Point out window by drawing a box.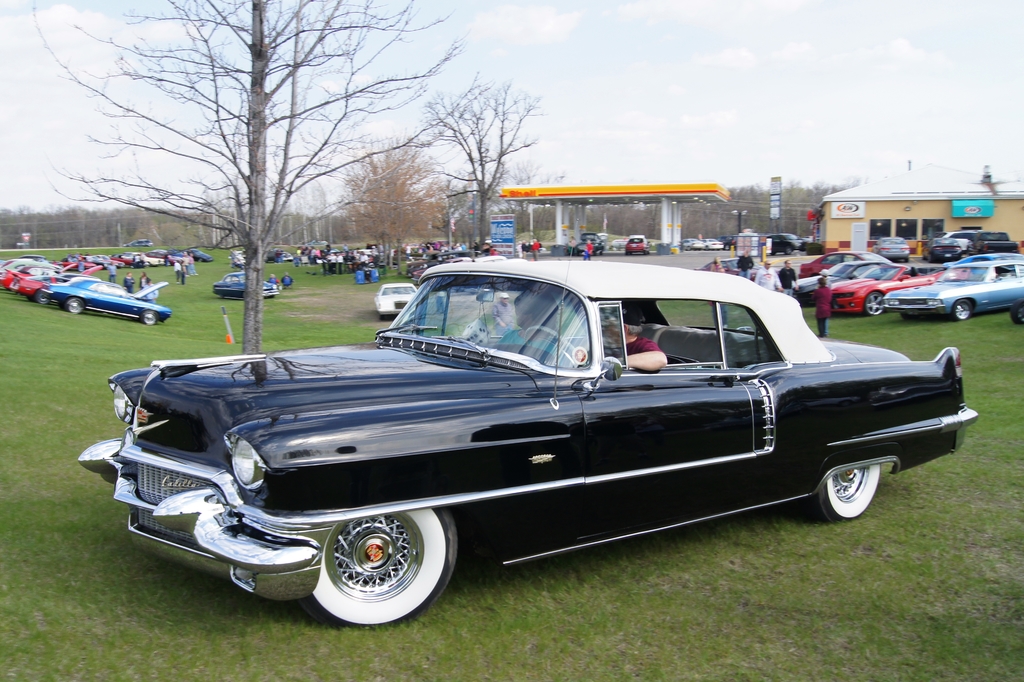
<box>897,220,915,241</box>.
